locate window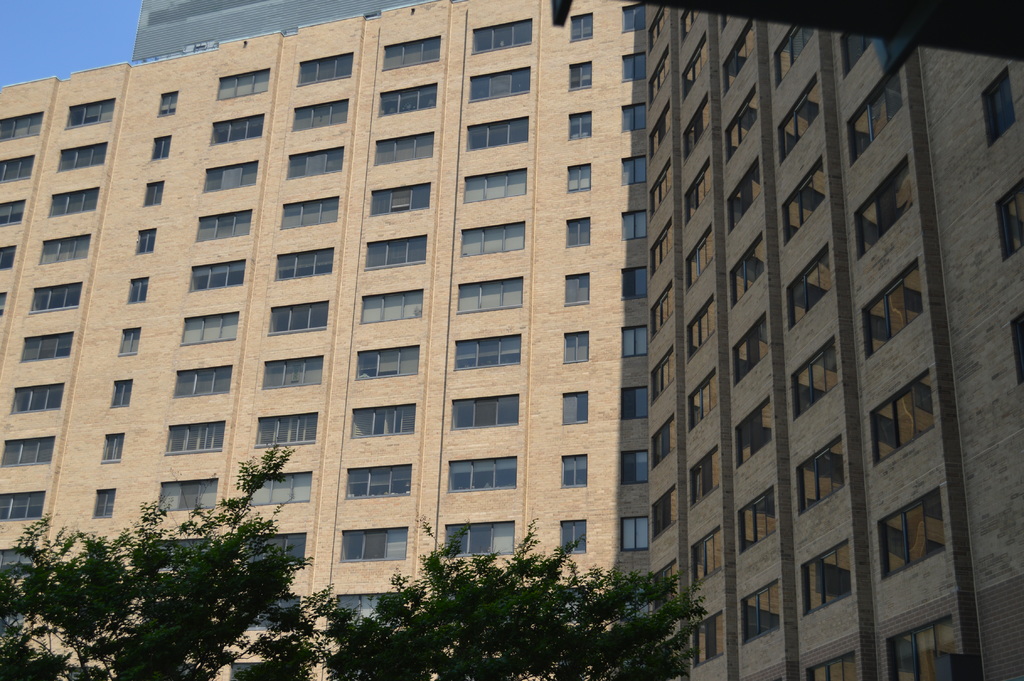
bbox=(620, 7, 643, 32)
